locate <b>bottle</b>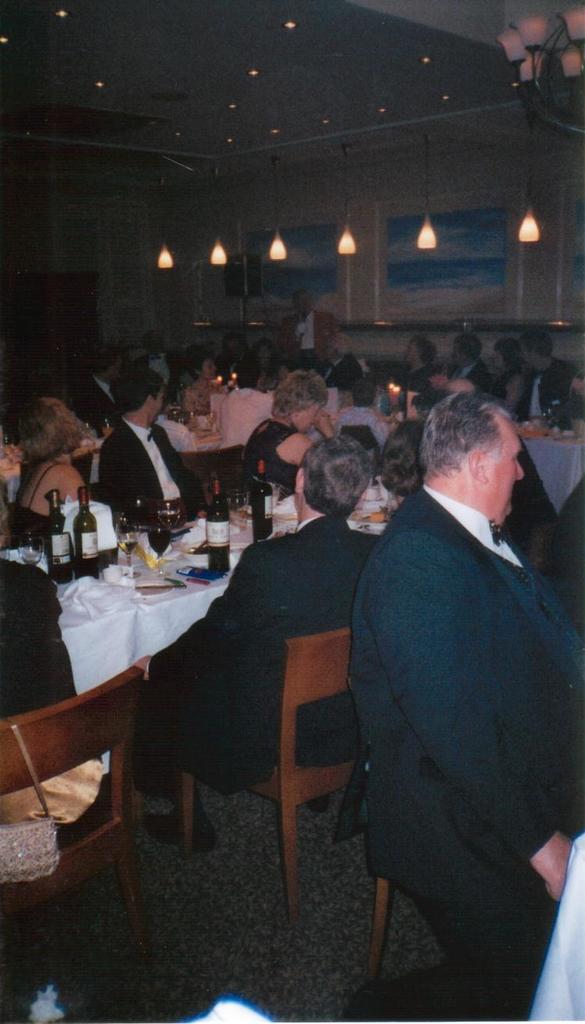
{"x1": 205, "y1": 478, "x2": 230, "y2": 575}
